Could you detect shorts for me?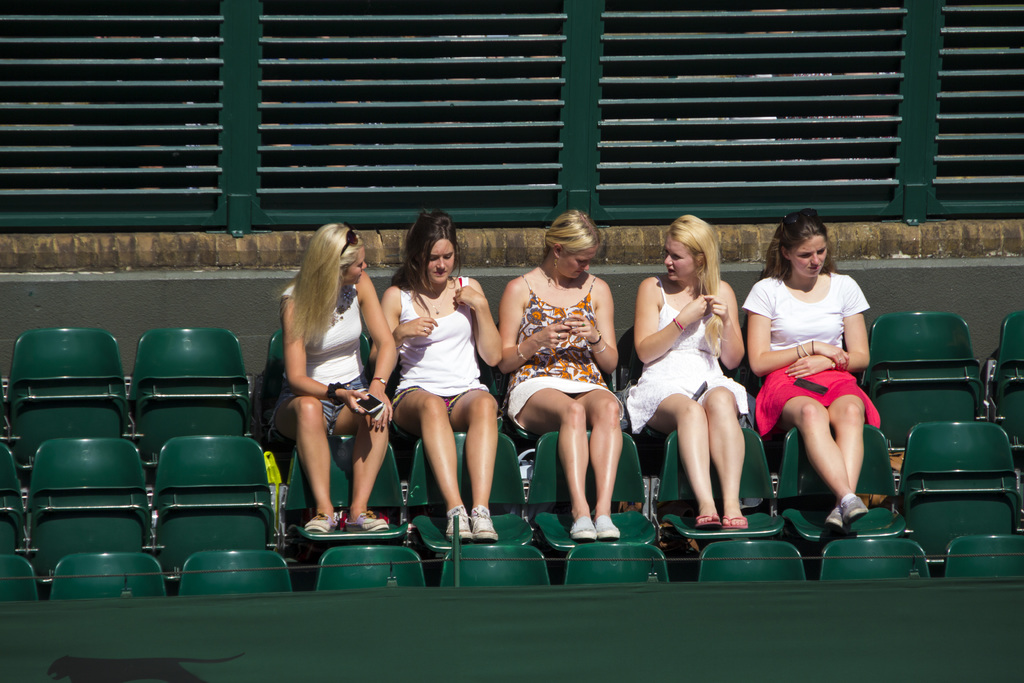
Detection result: select_region(509, 374, 624, 432).
